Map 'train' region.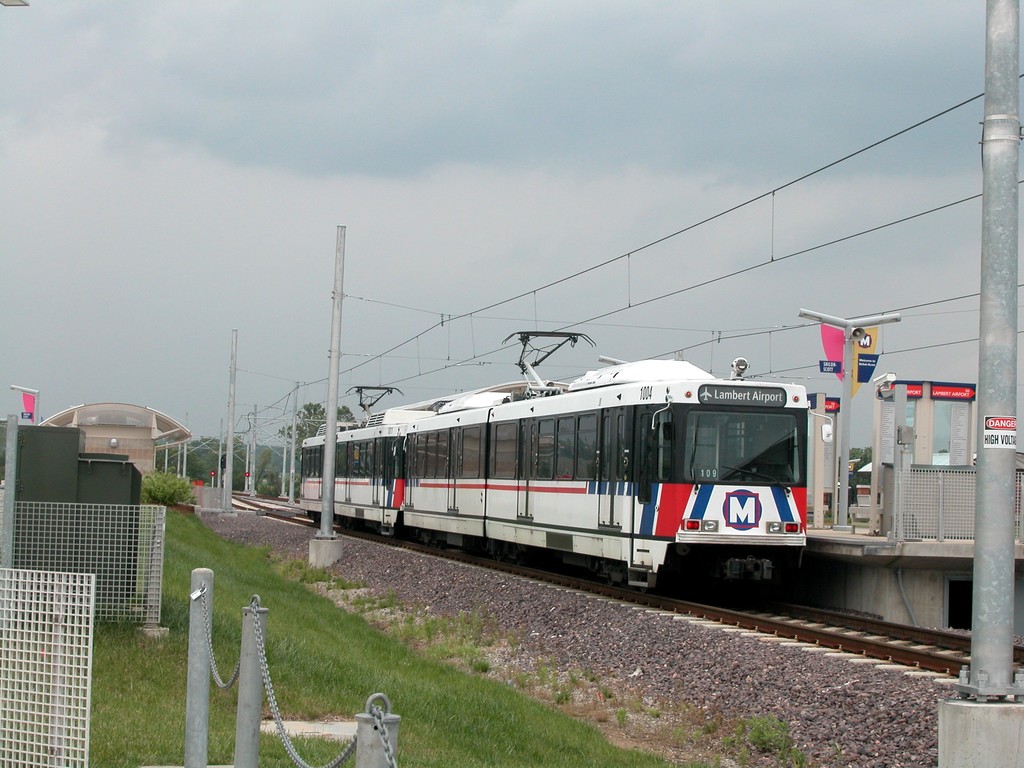
Mapped to (x1=298, y1=333, x2=810, y2=589).
